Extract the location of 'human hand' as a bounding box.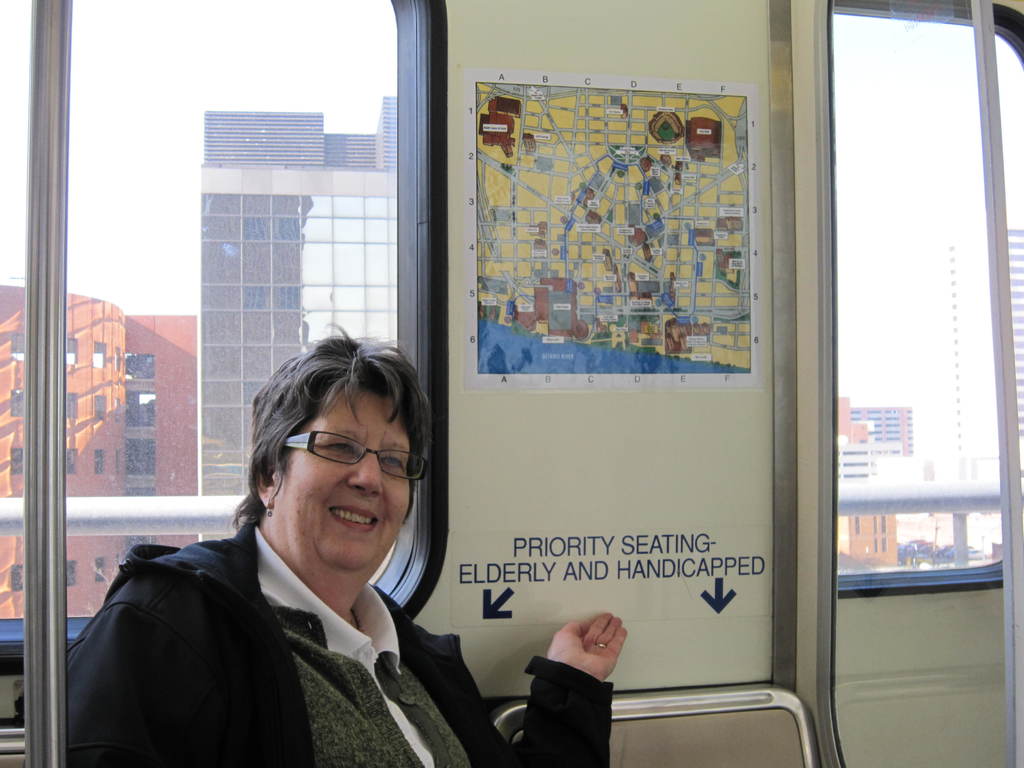
[543, 614, 638, 703].
